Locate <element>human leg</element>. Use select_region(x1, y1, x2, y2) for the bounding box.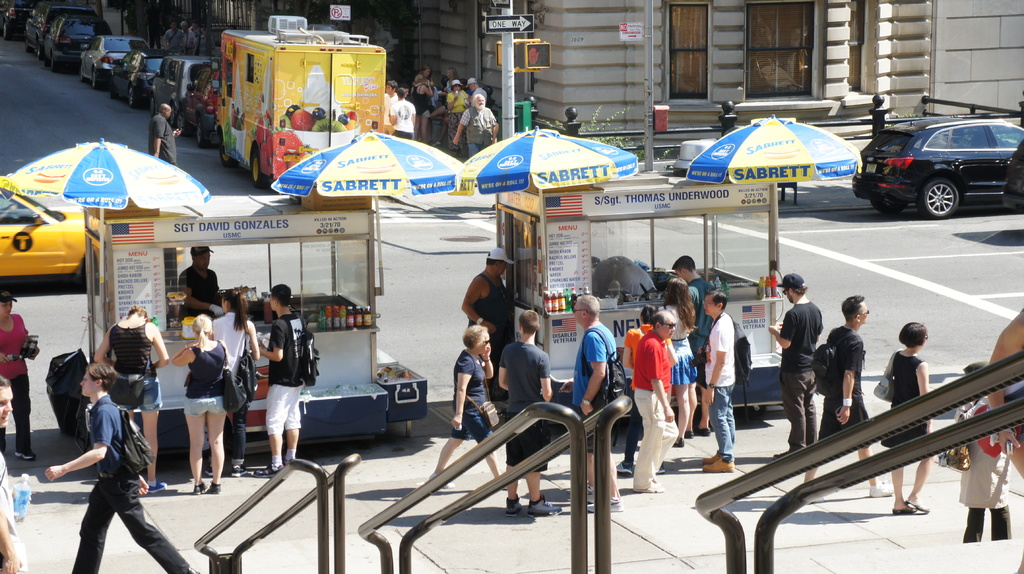
select_region(227, 400, 250, 471).
